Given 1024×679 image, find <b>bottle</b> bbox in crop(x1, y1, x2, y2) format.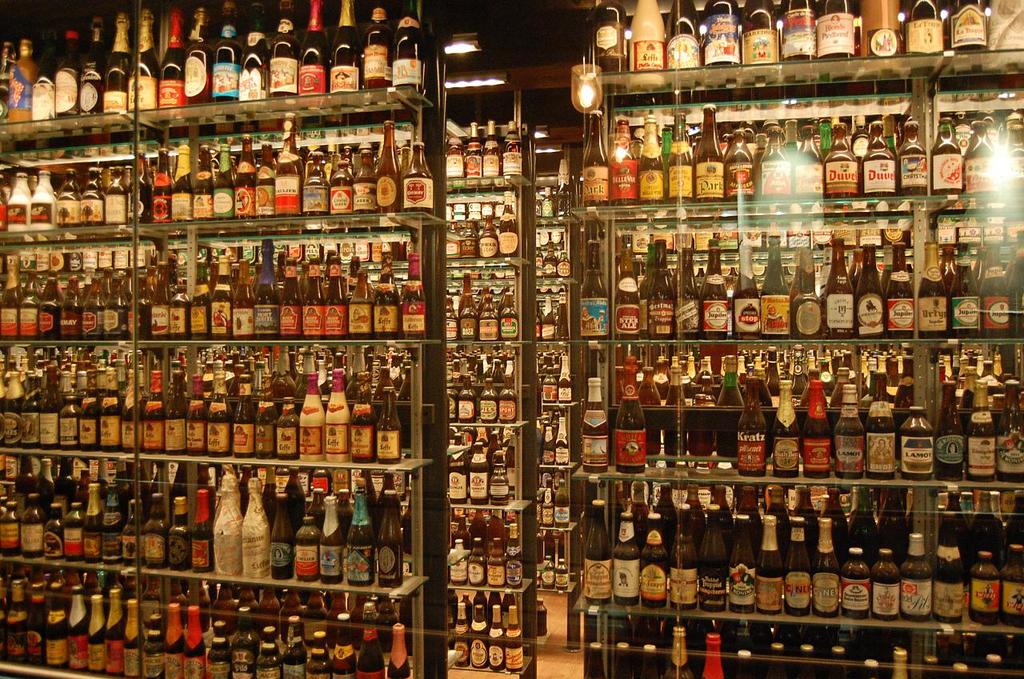
crop(266, 0, 303, 100).
